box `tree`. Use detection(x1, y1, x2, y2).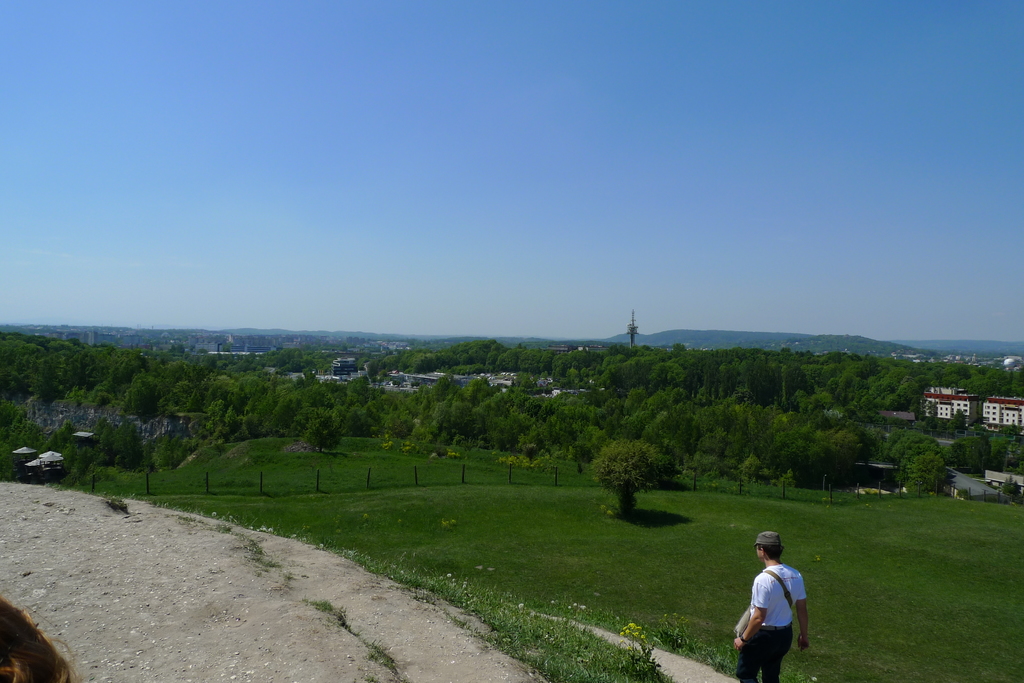
detection(700, 394, 739, 462).
